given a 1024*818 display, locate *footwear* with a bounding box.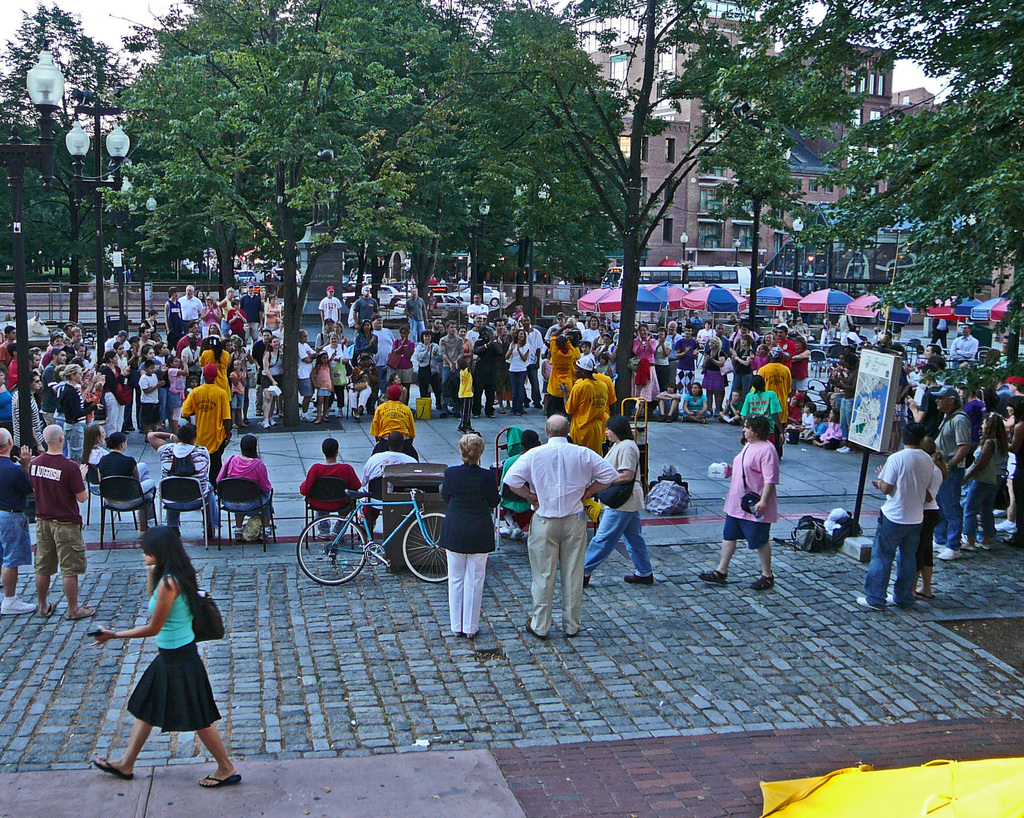
Located: 234/525/240/539.
